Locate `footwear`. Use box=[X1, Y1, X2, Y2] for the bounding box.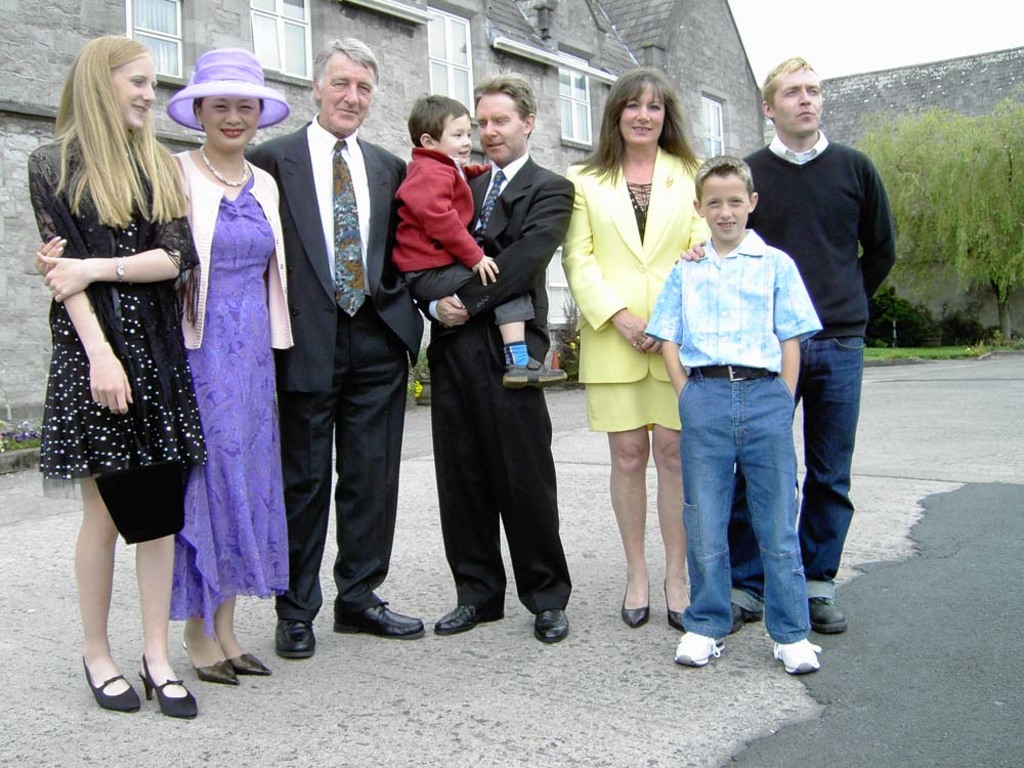
box=[336, 590, 424, 636].
